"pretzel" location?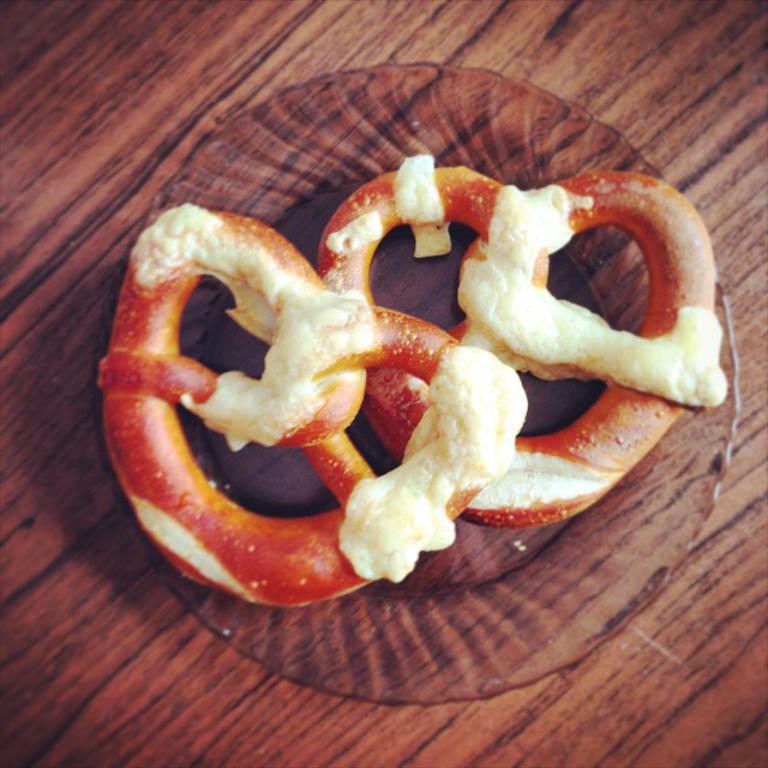
312, 155, 726, 530
